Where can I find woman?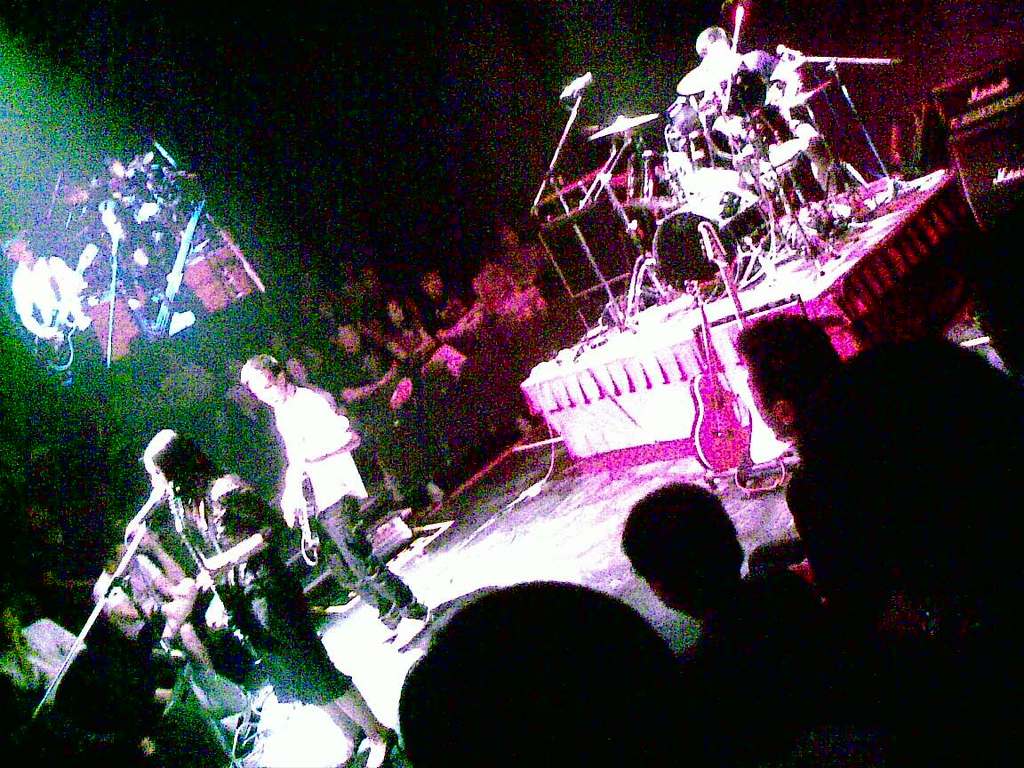
You can find it at detection(382, 301, 493, 464).
